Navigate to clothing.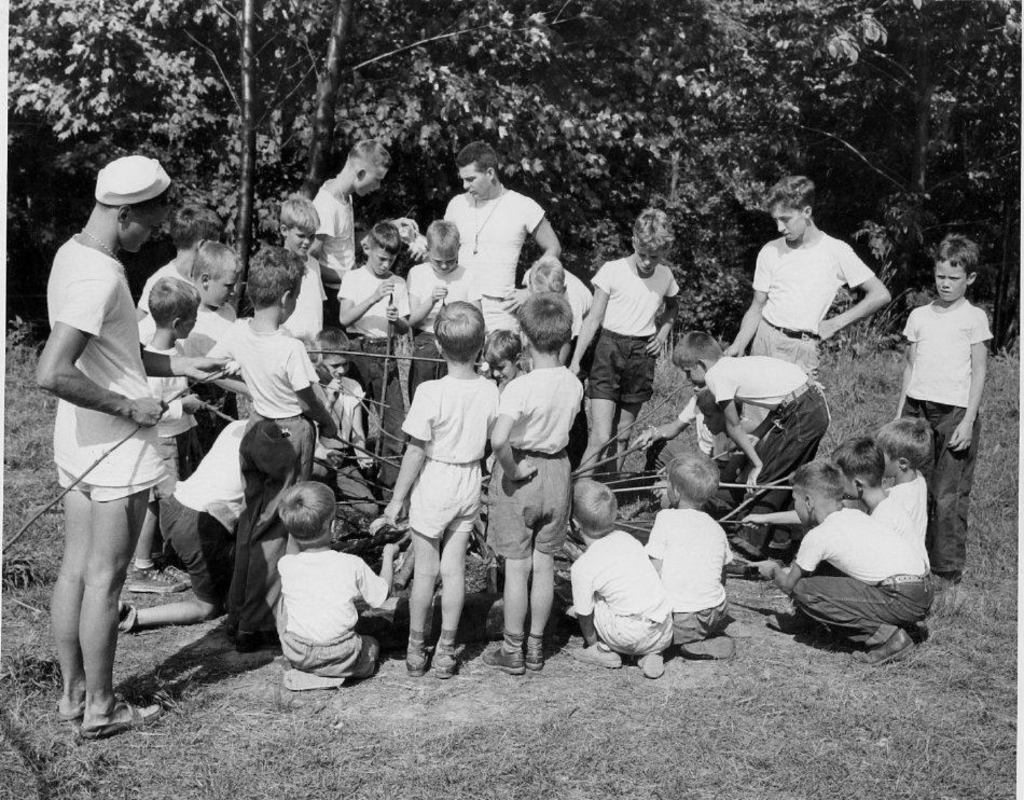
Navigation target: 272/549/383/686.
